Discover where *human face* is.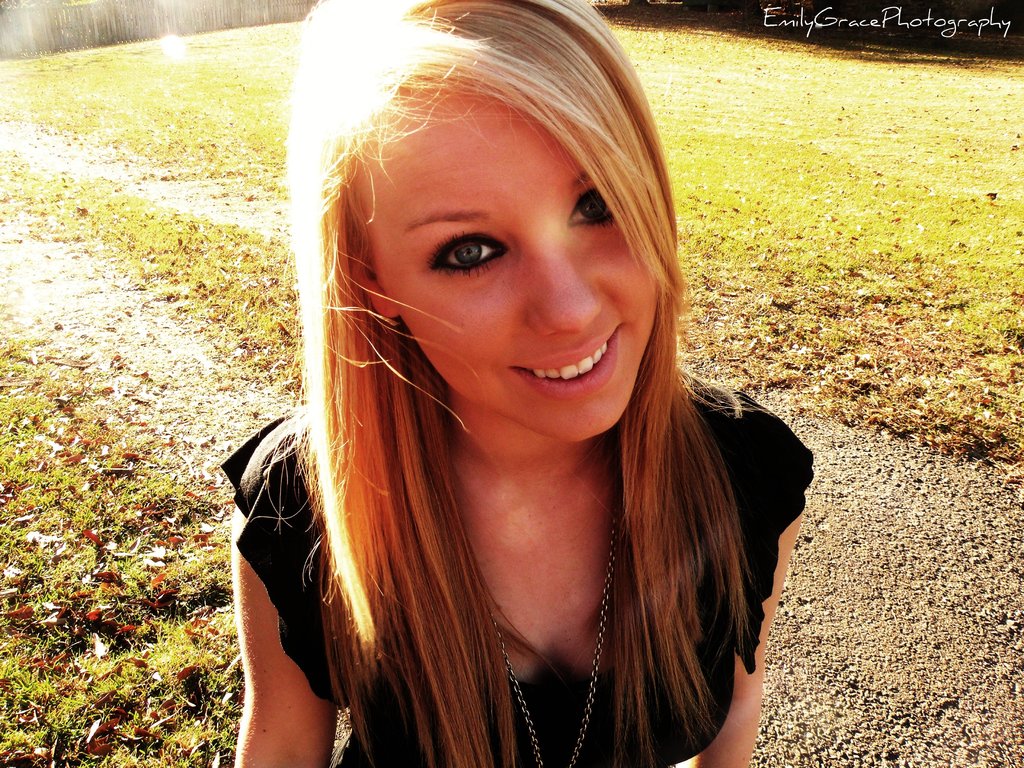
Discovered at 349:77:657:441.
